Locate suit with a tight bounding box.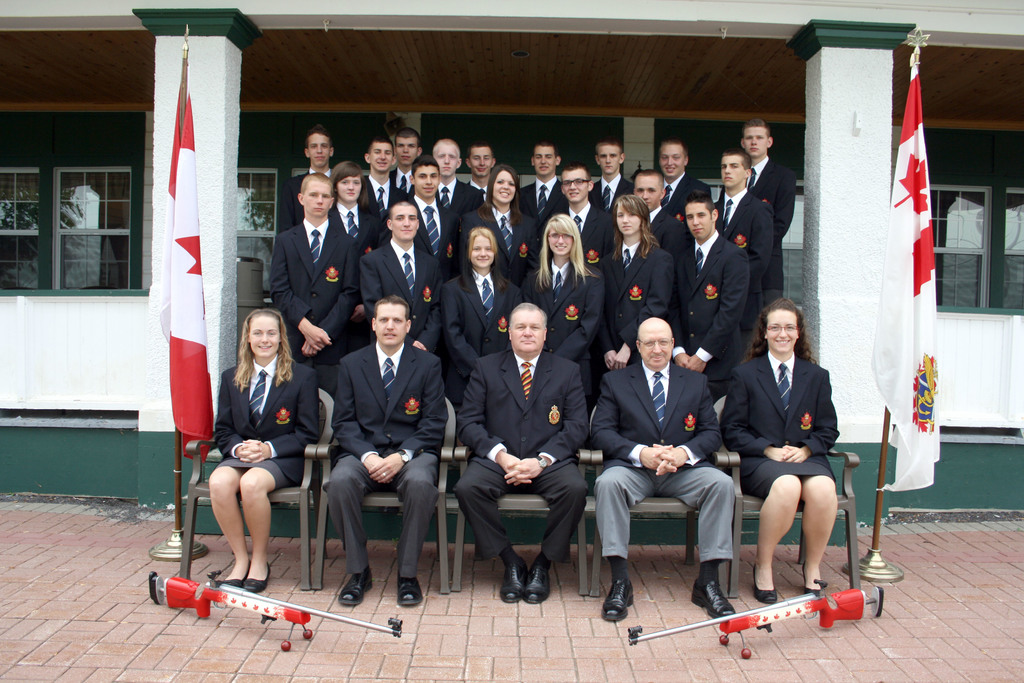
select_region(657, 172, 719, 224).
